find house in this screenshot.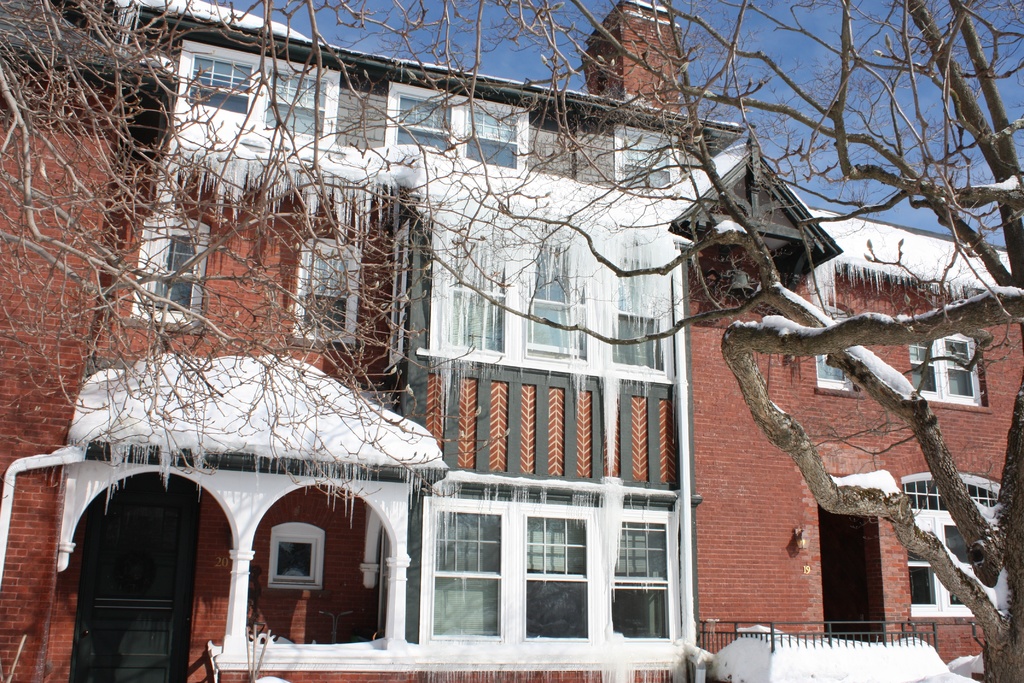
The bounding box for house is (664, 236, 1009, 661).
